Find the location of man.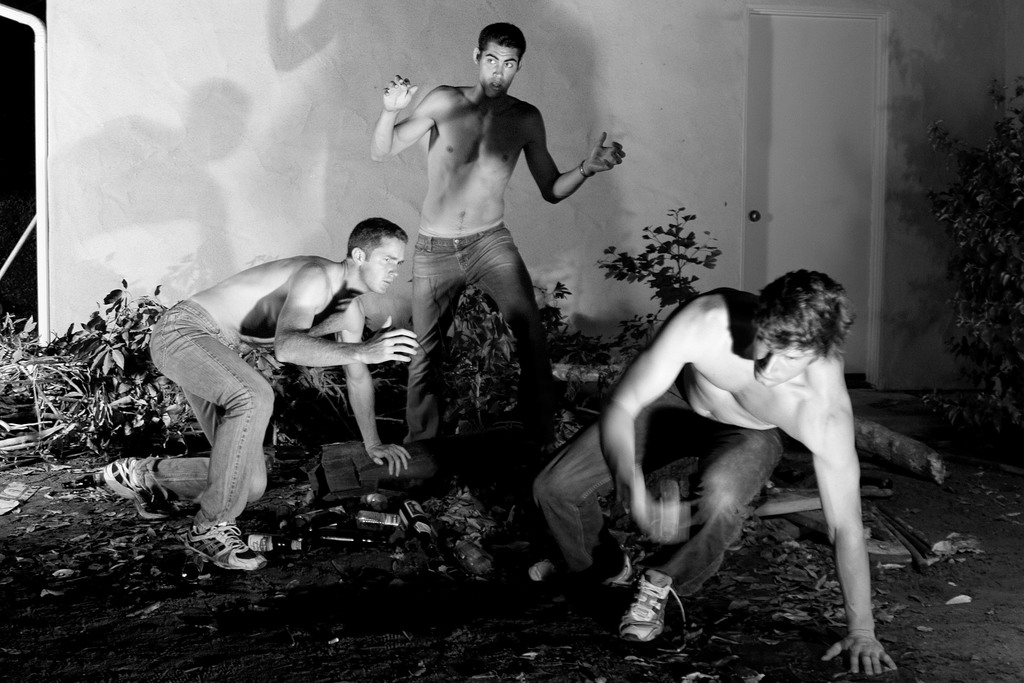
Location: 102/217/417/577.
